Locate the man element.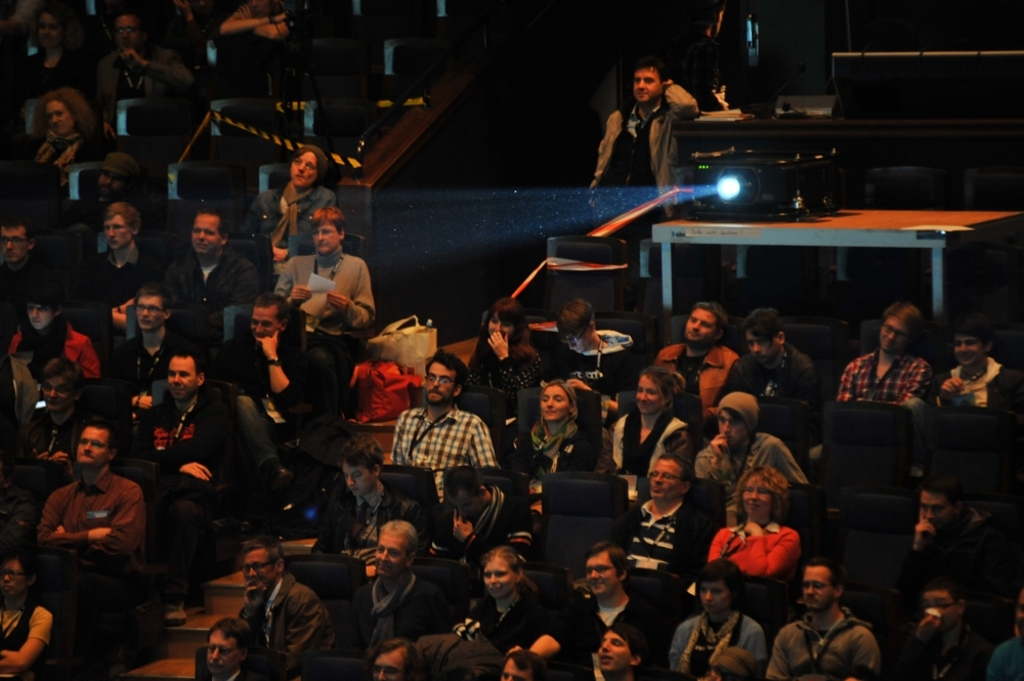
Element bbox: 0:0:37:75.
